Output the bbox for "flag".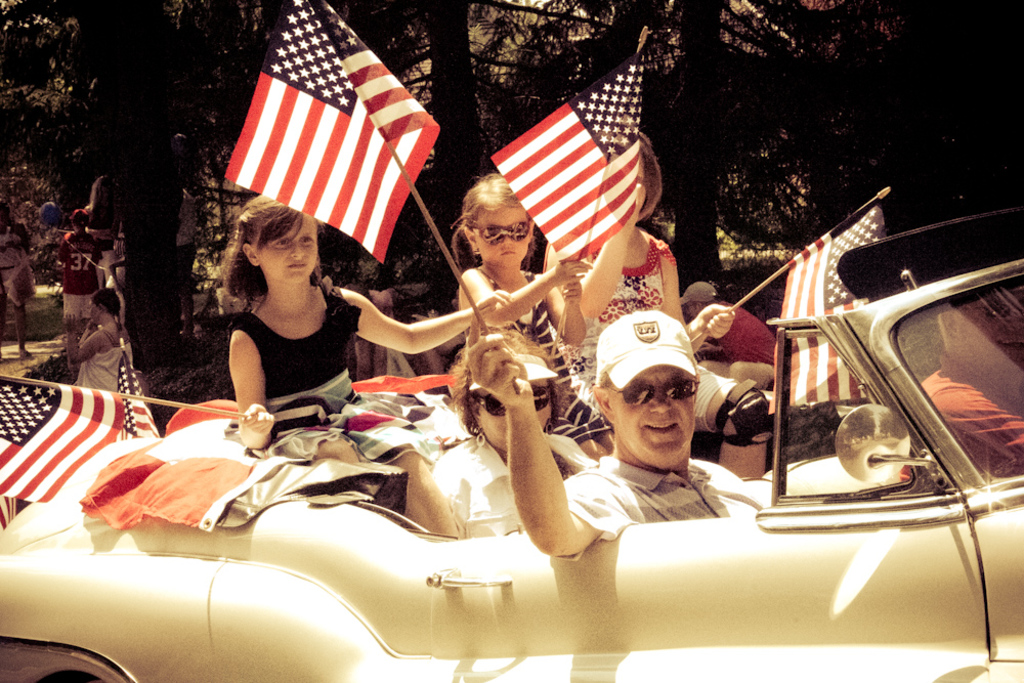
x1=781 y1=203 x2=886 y2=410.
